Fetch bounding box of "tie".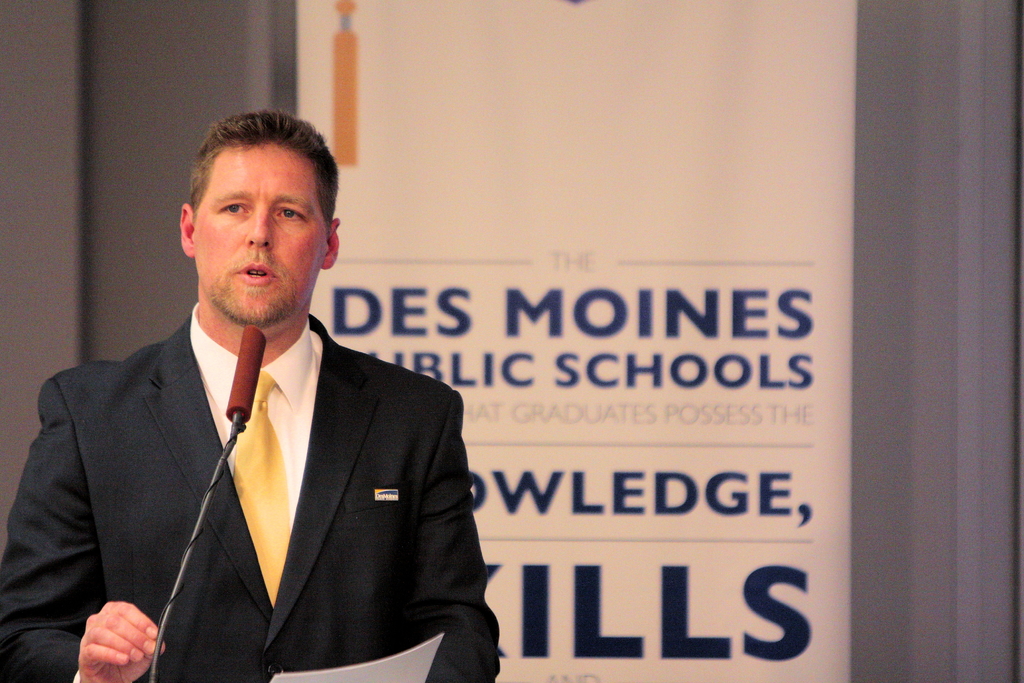
Bbox: region(228, 371, 298, 609).
